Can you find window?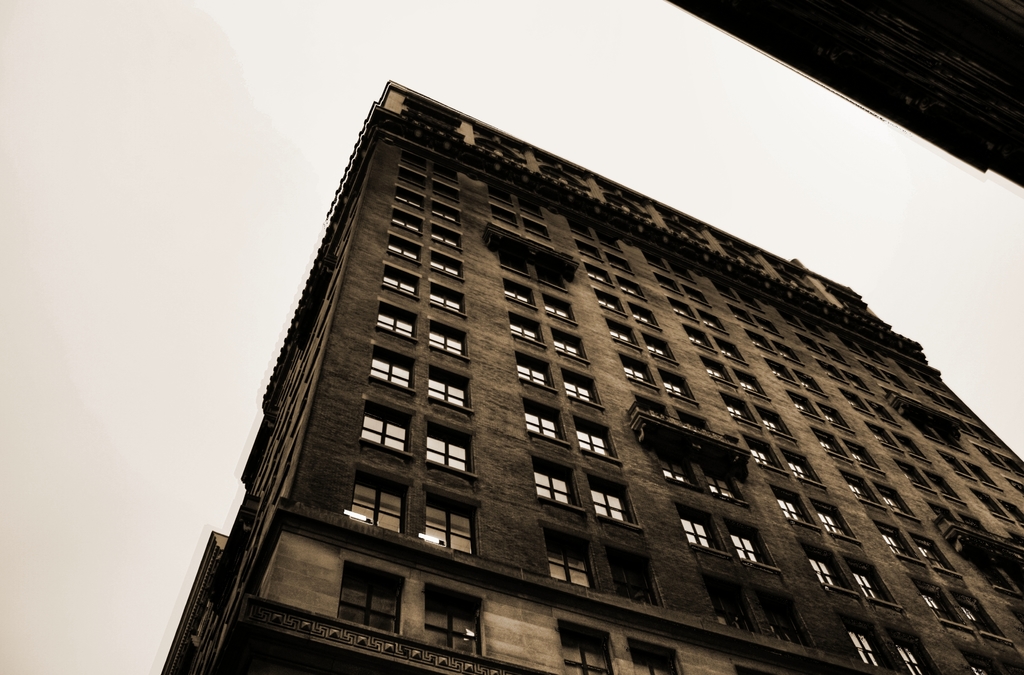
Yes, bounding box: pyautogui.locateOnScreen(850, 567, 886, 597).
